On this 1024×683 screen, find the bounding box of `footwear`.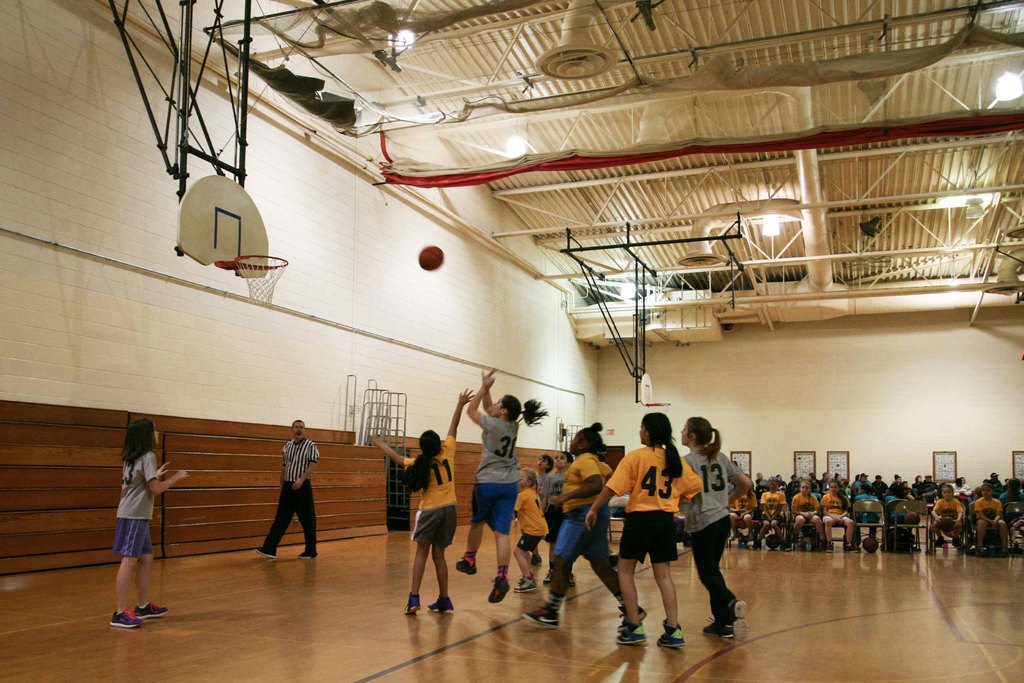
Bounding box: detection(104, 603, 145, 630).
